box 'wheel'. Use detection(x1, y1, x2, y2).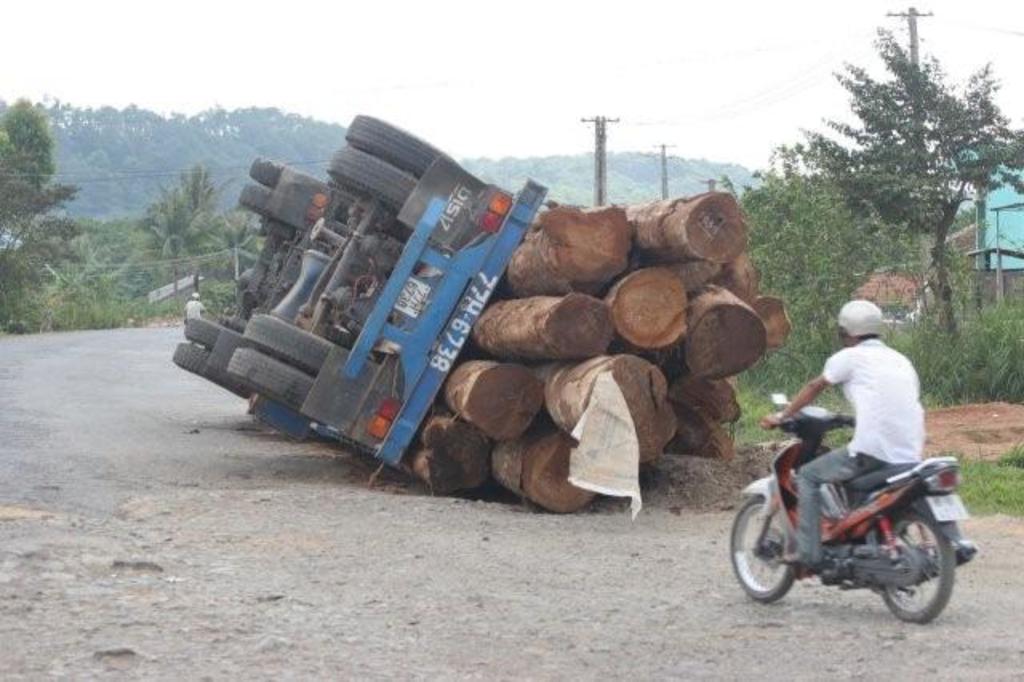
detection(242, 179, 278, 207).
